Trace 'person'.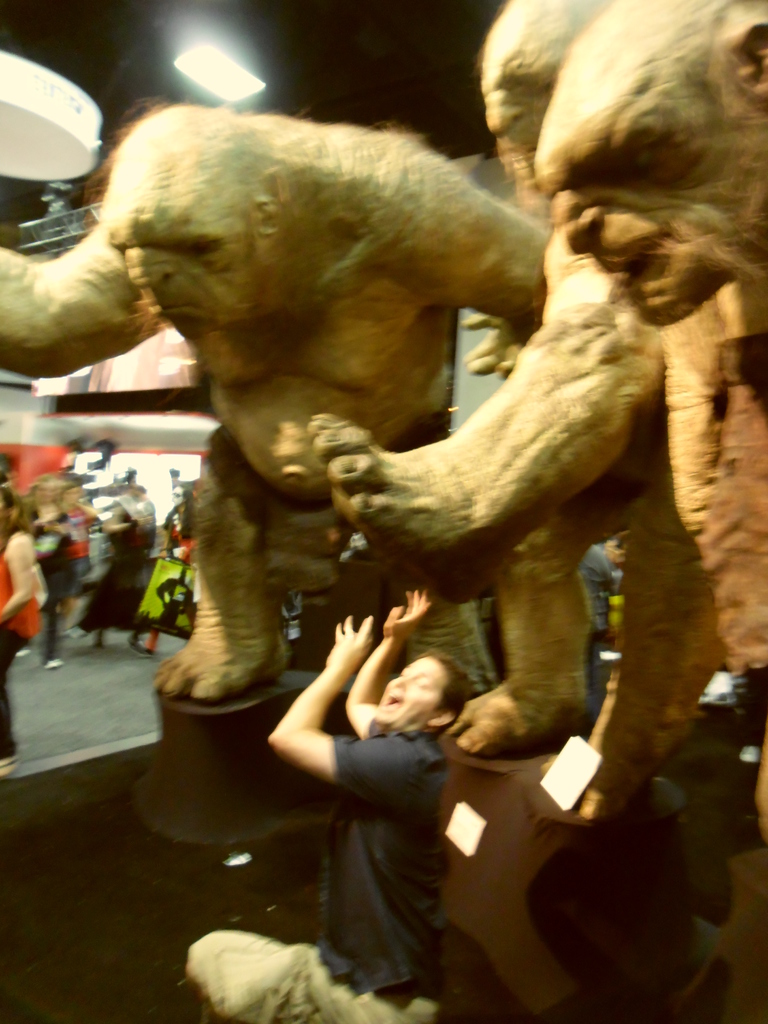
Traced to 269:587:468:1005.
